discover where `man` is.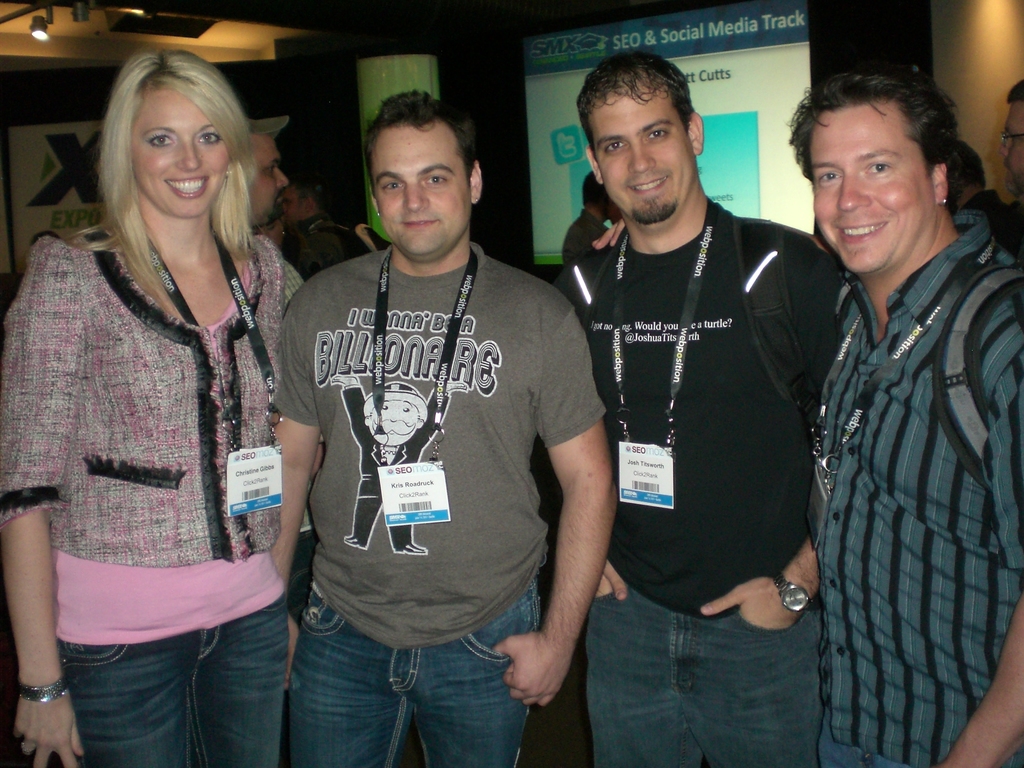
Discovered at <region>584, 62, 1023, 767</region>.
